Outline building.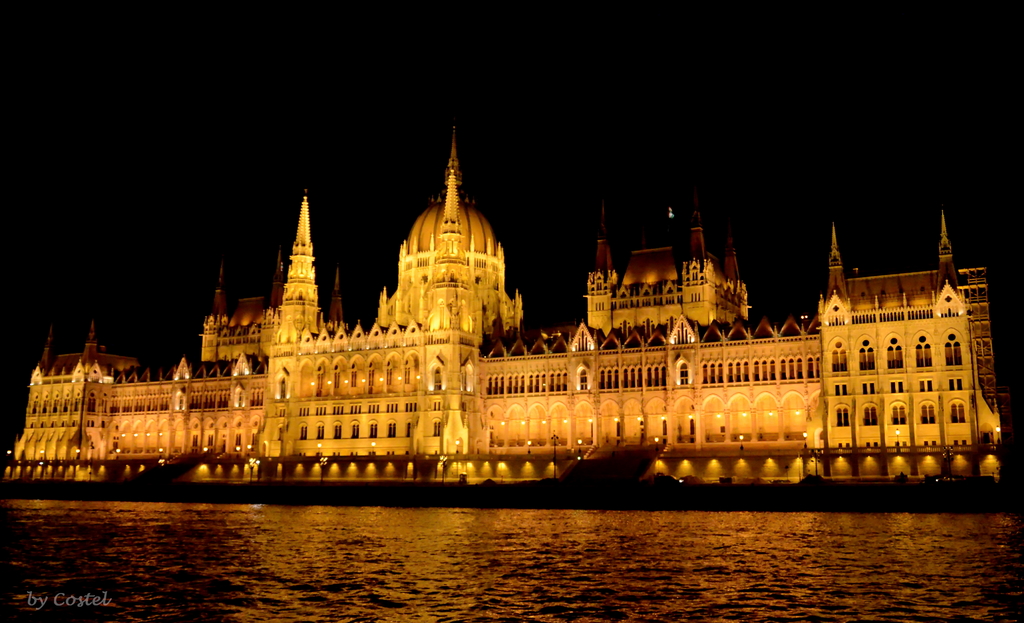
Outline: [left=10, top=124, right=998, bottom=475].
